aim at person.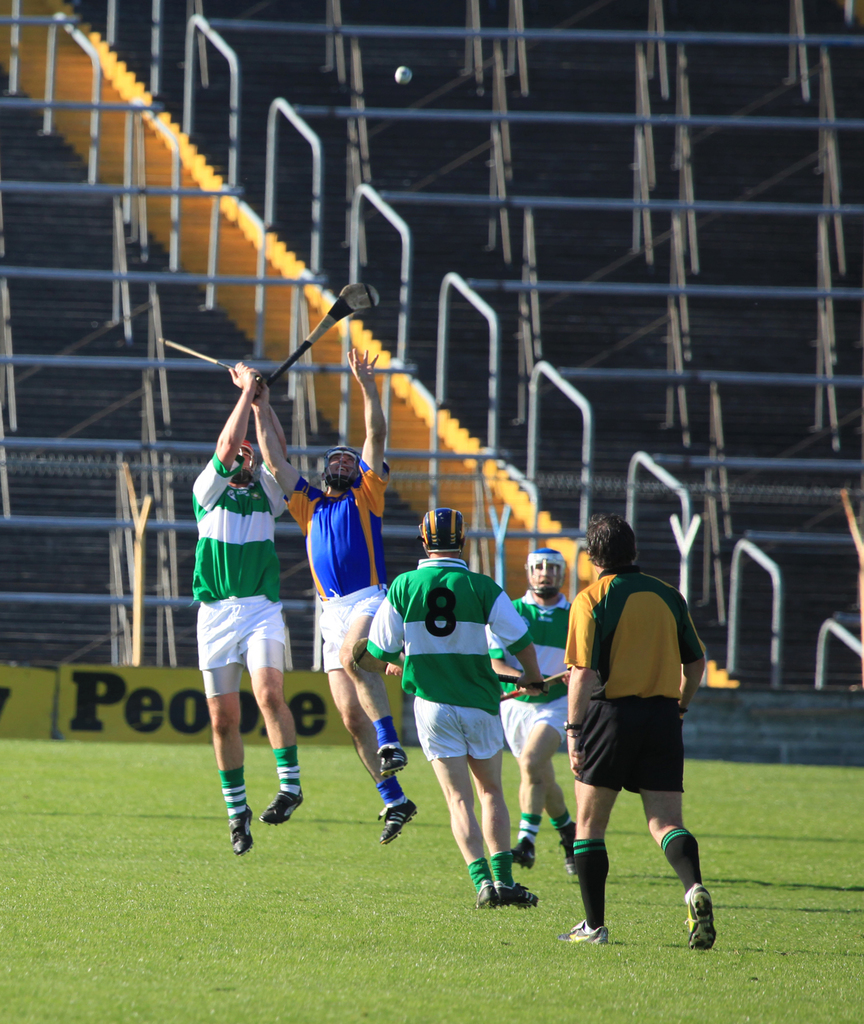
Aimed at BBox(478, 558, 575, 870).
